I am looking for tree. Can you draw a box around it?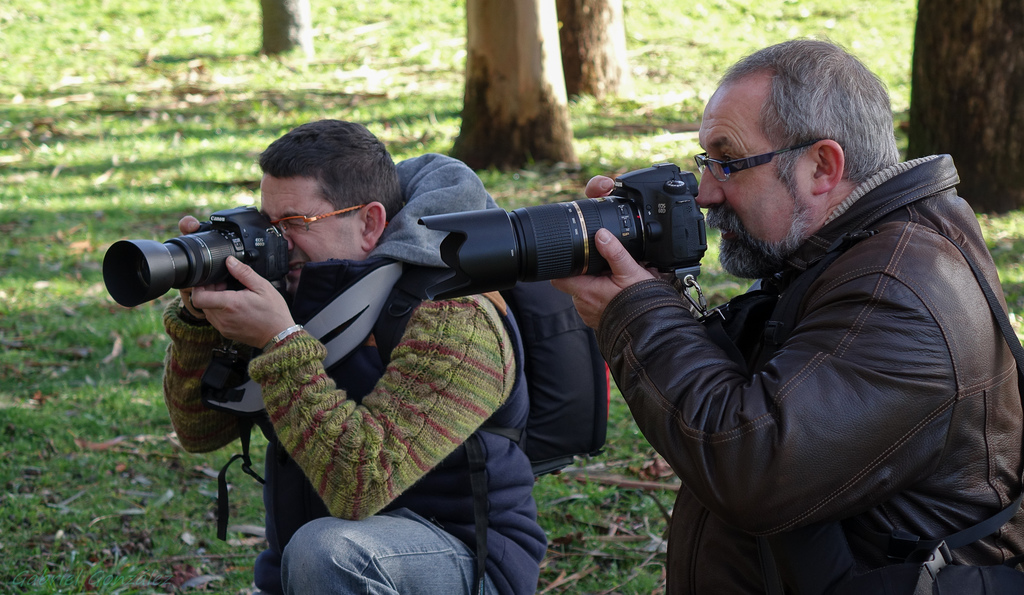
Sure, the bounding box is detection(551, 0, 635, 103).
